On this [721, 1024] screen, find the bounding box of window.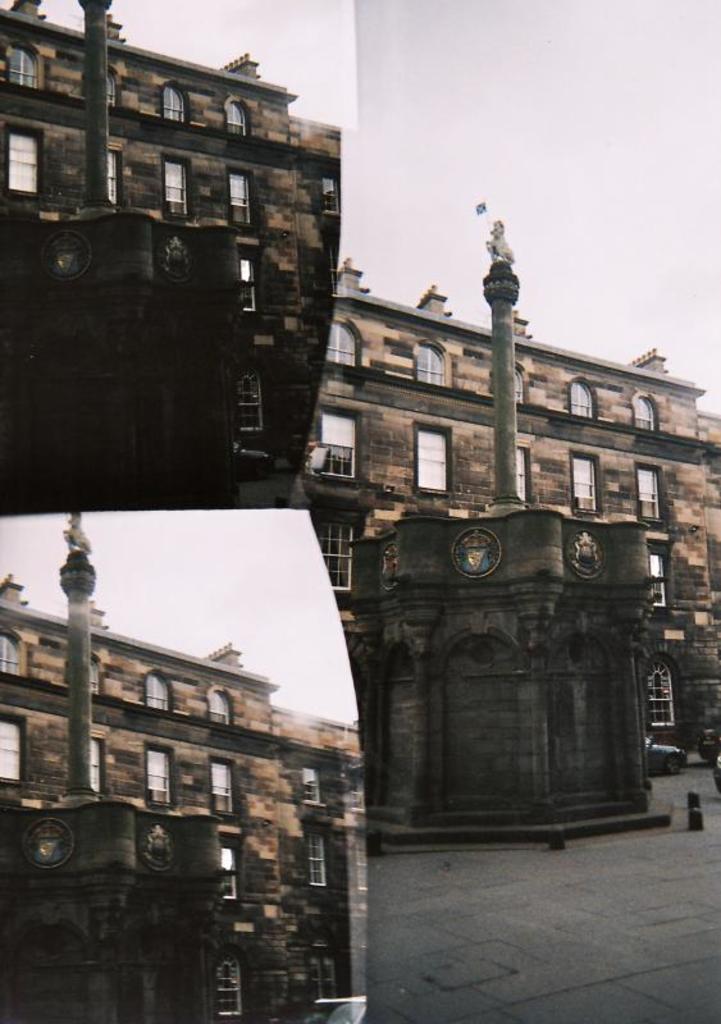
Bounding box: (left=231, top=169, right=251, bottom=227).
